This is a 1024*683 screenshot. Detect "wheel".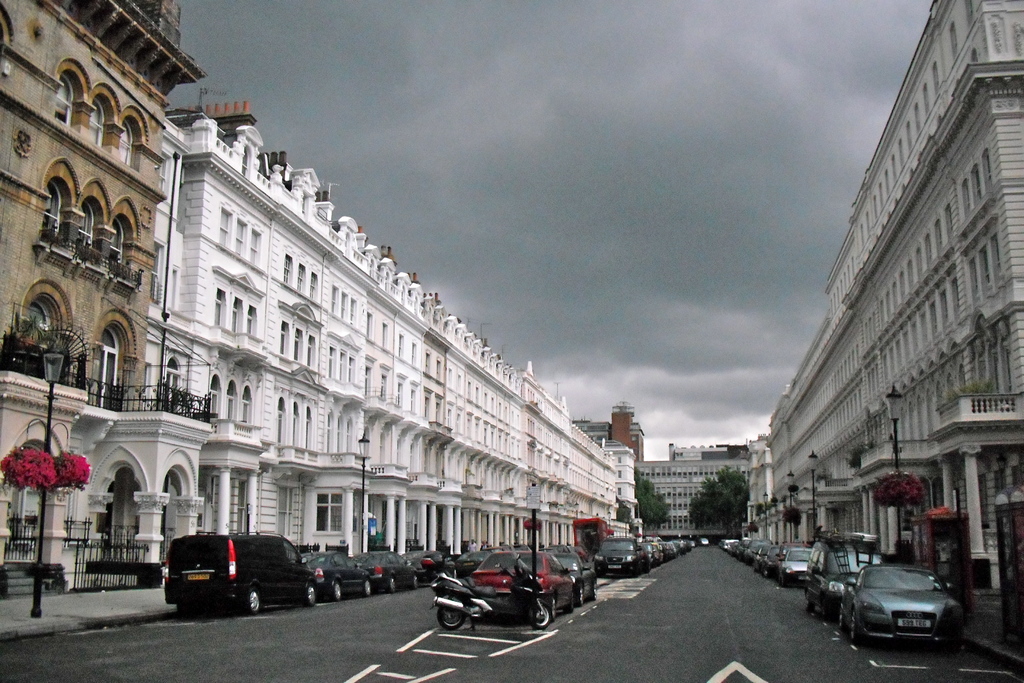
detection(838, 602, 846, 629).
